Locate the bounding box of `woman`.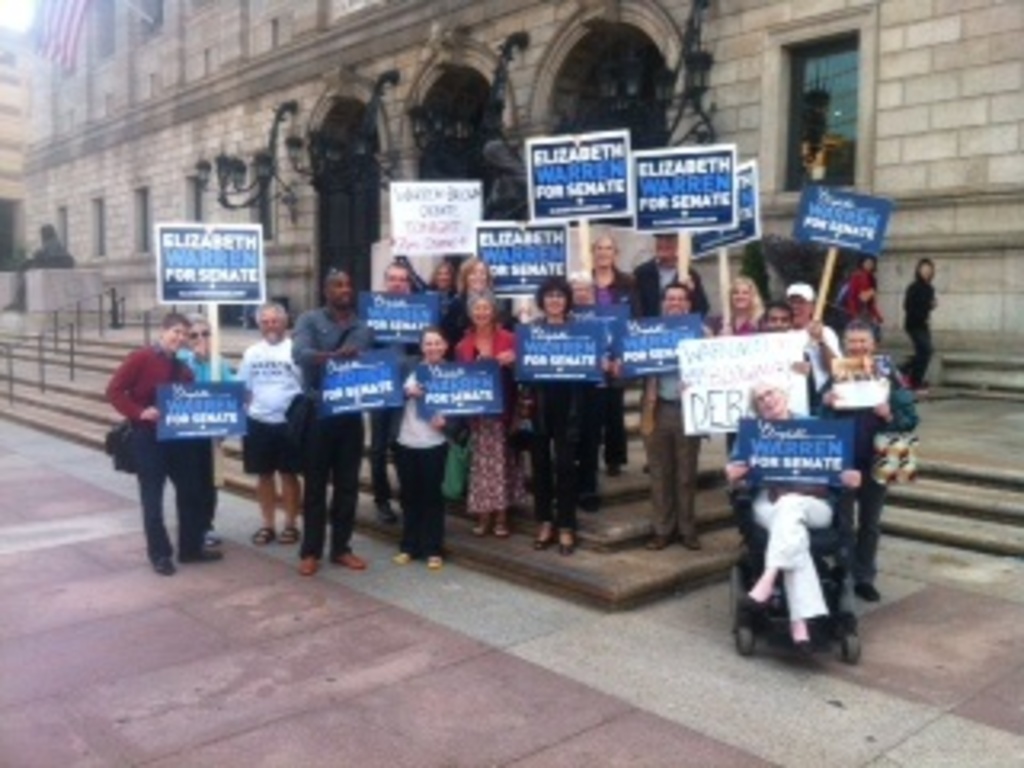
Bounding box: [left=454, top=298, right=515, bottom=538].
